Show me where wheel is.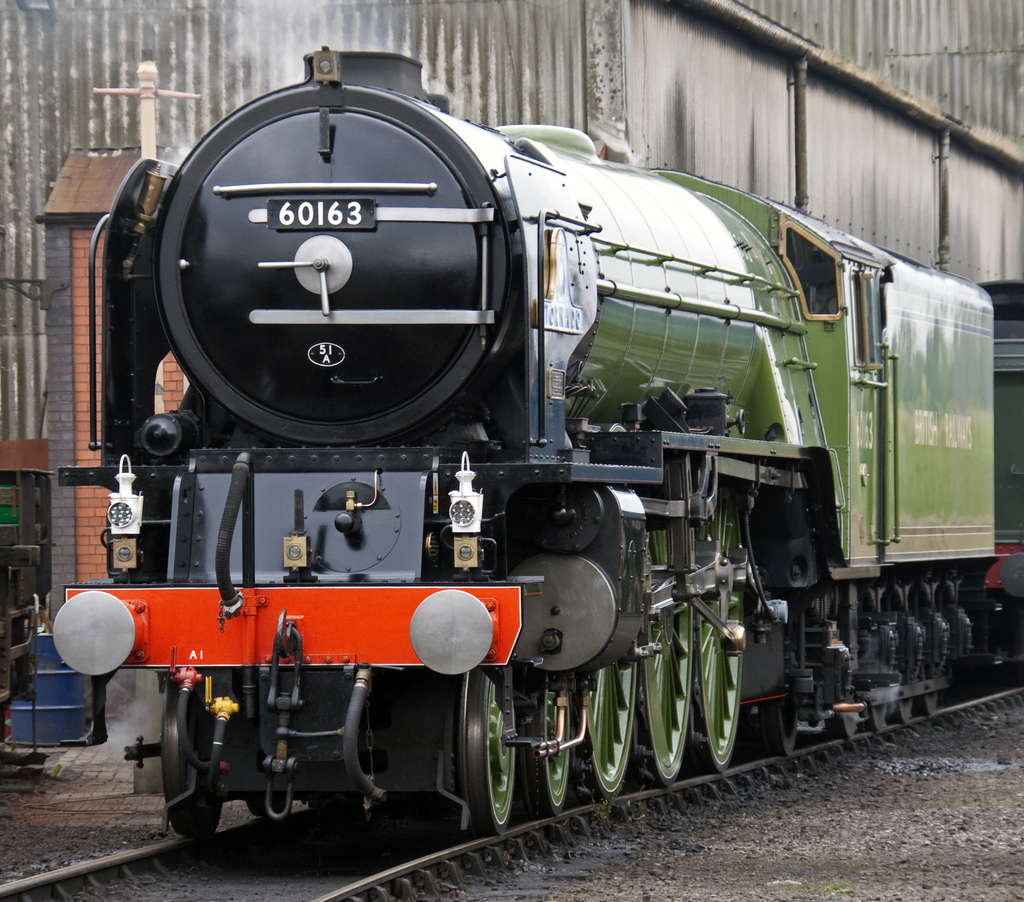
wheel is at {"x1": 695, "y1": 494, "x2": 746, "y2": 763}.
